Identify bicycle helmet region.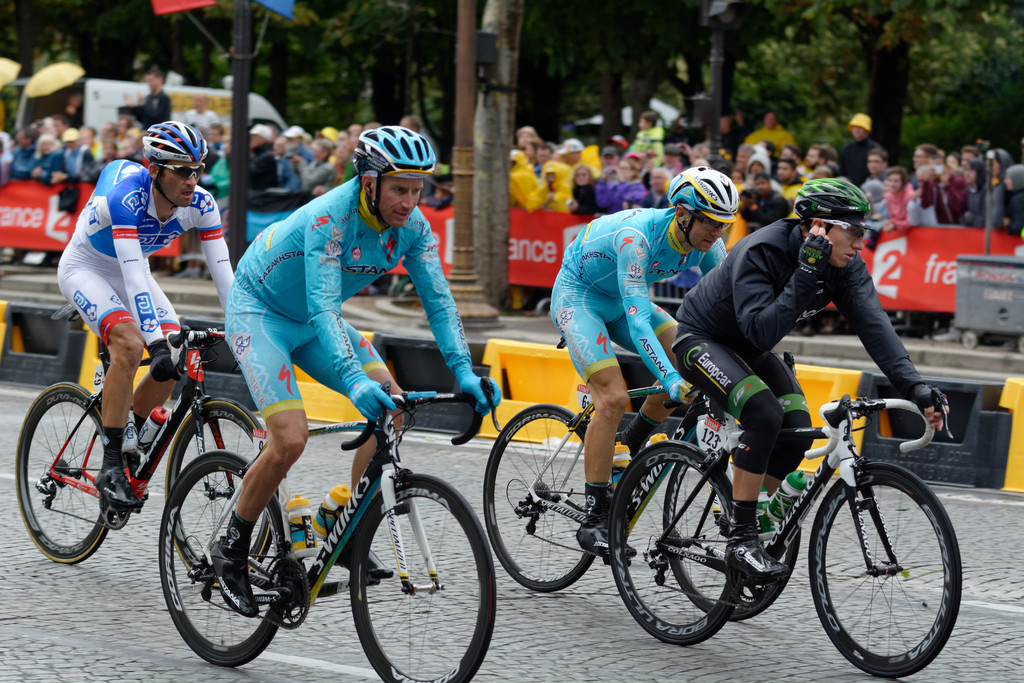
Region: rect(793, 177, 874, 235).
